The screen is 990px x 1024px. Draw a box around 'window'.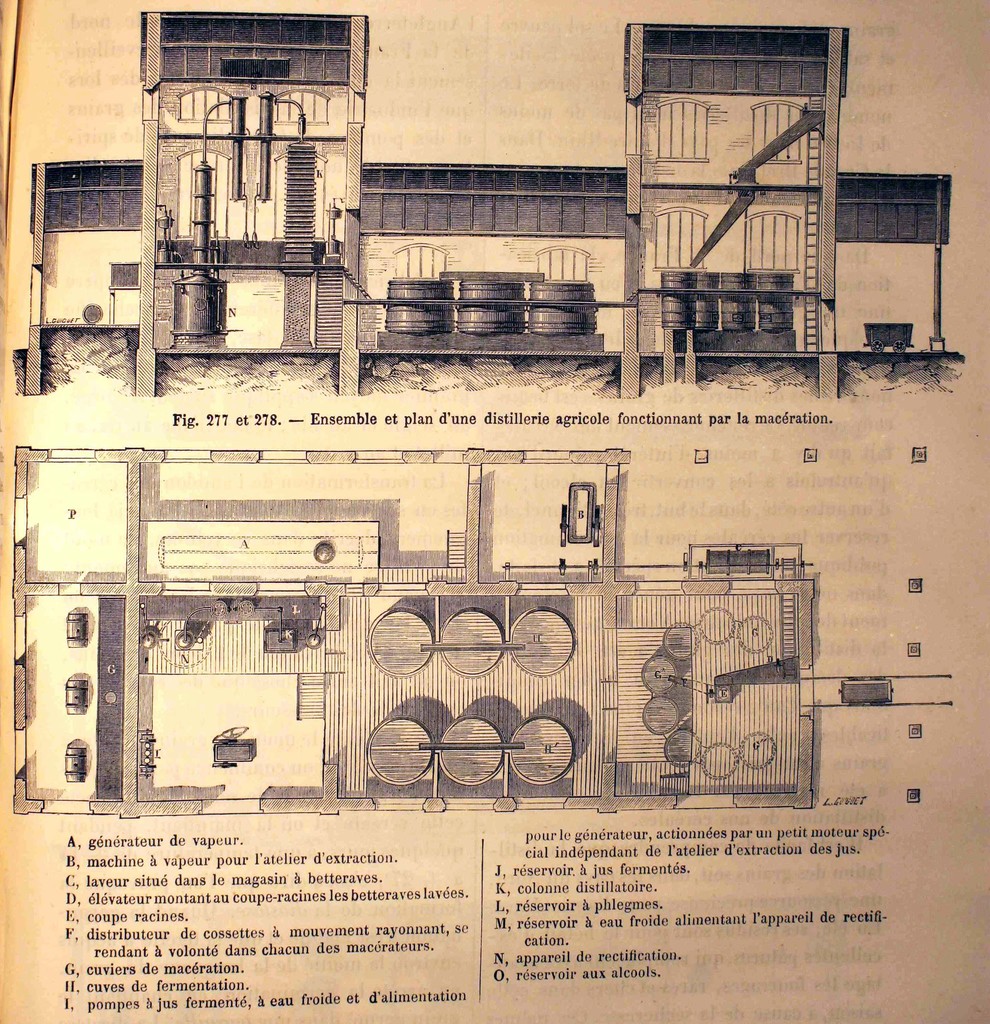
[26, 141, 133, 239].
